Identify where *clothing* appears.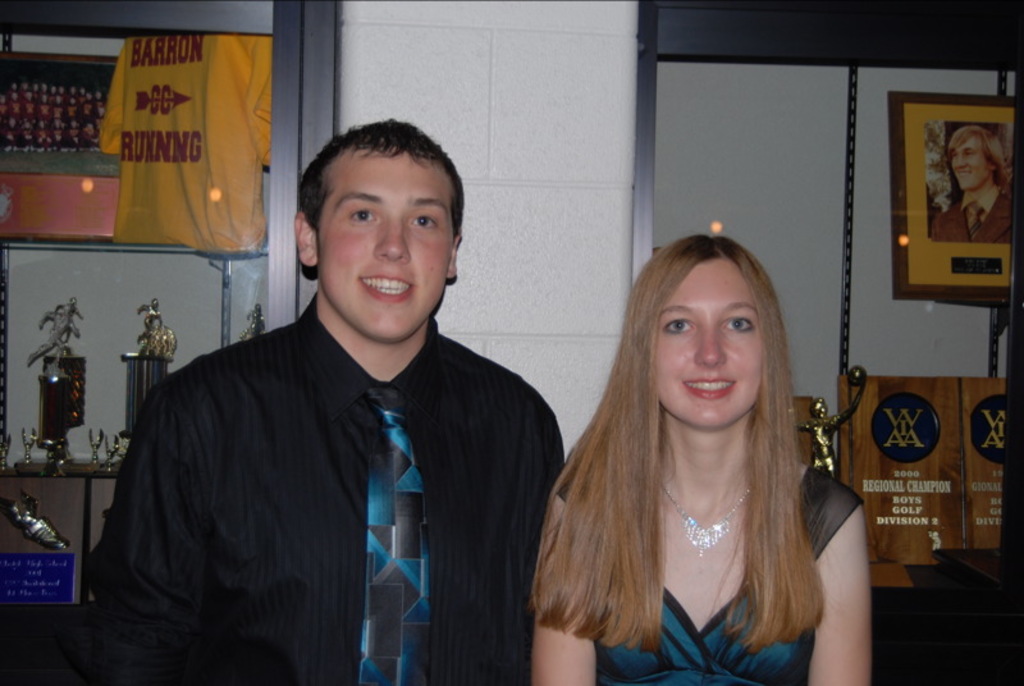
Appears at BBox(548, 429, 905, 685).
